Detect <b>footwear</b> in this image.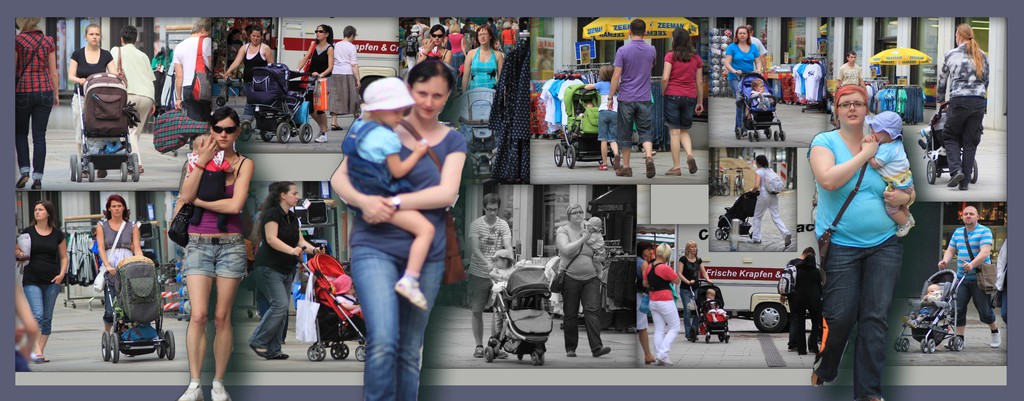
Detection: left=207, top=377, right=229, bottom=400.
